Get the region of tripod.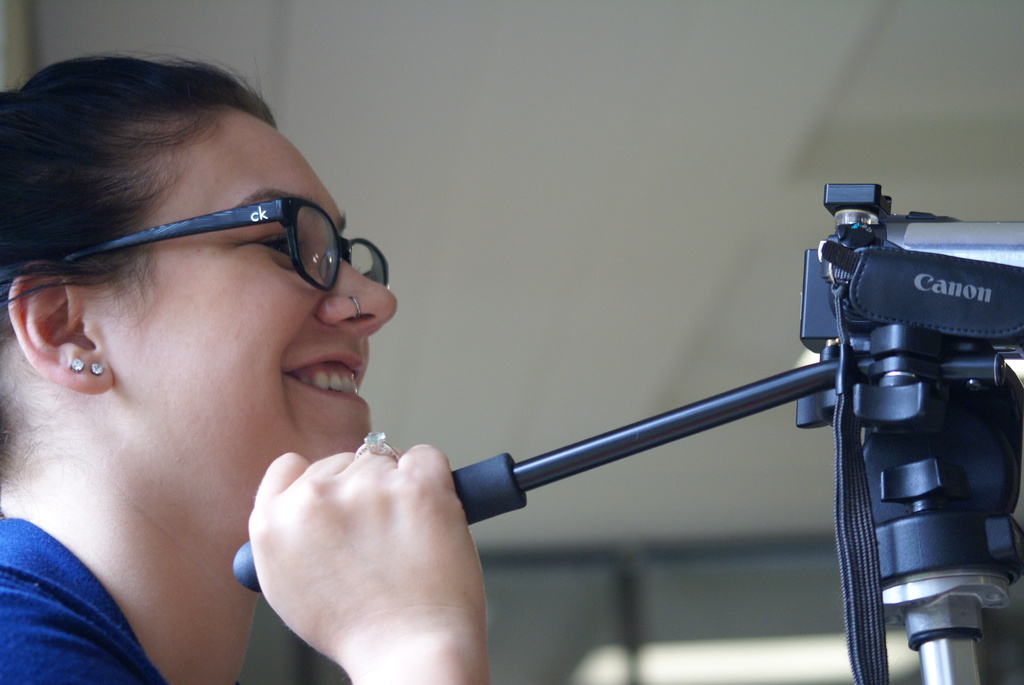
228:314:1023:684.
